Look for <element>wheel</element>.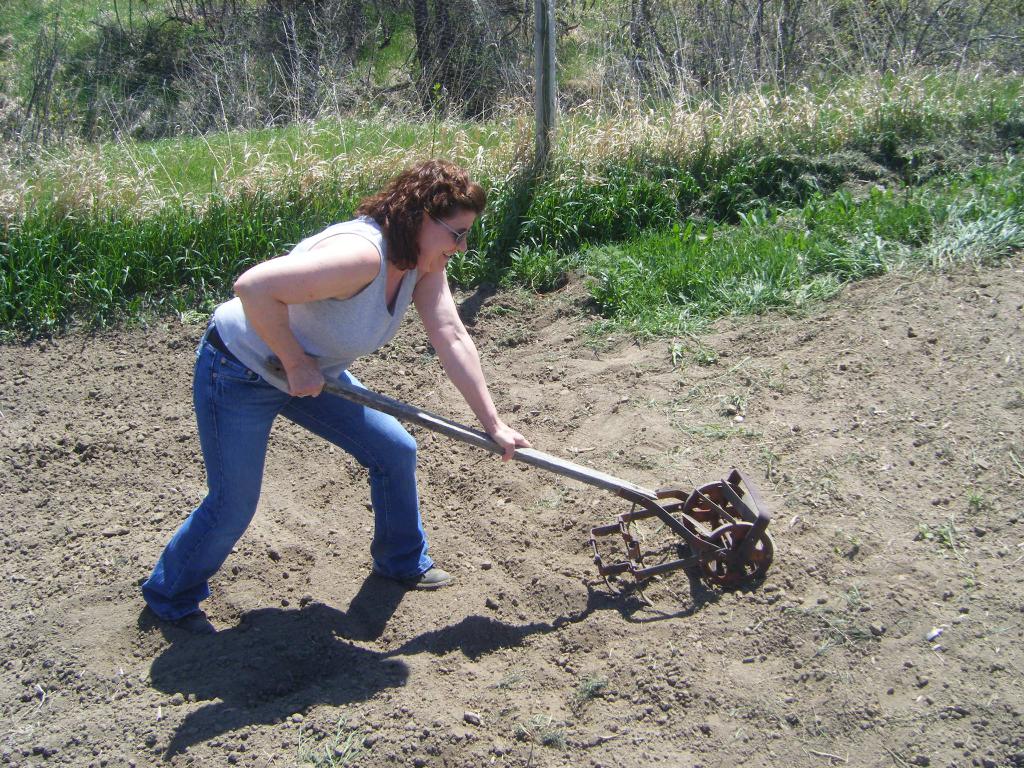
Found: bbox=(704, 524, 779, 586).
